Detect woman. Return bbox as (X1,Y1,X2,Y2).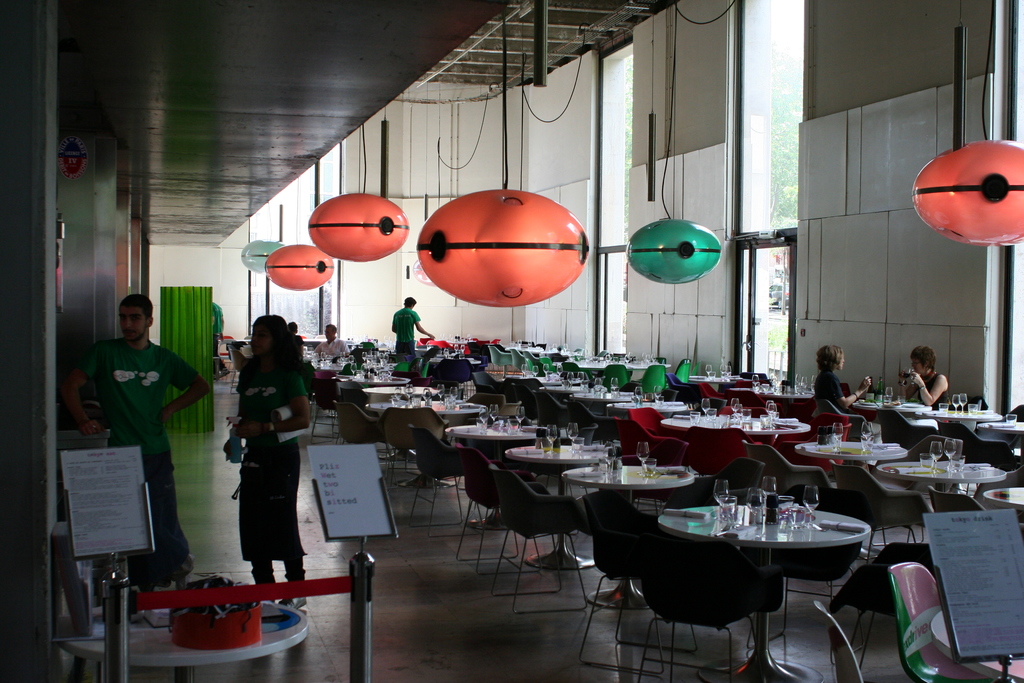
(208,314,312,612).
